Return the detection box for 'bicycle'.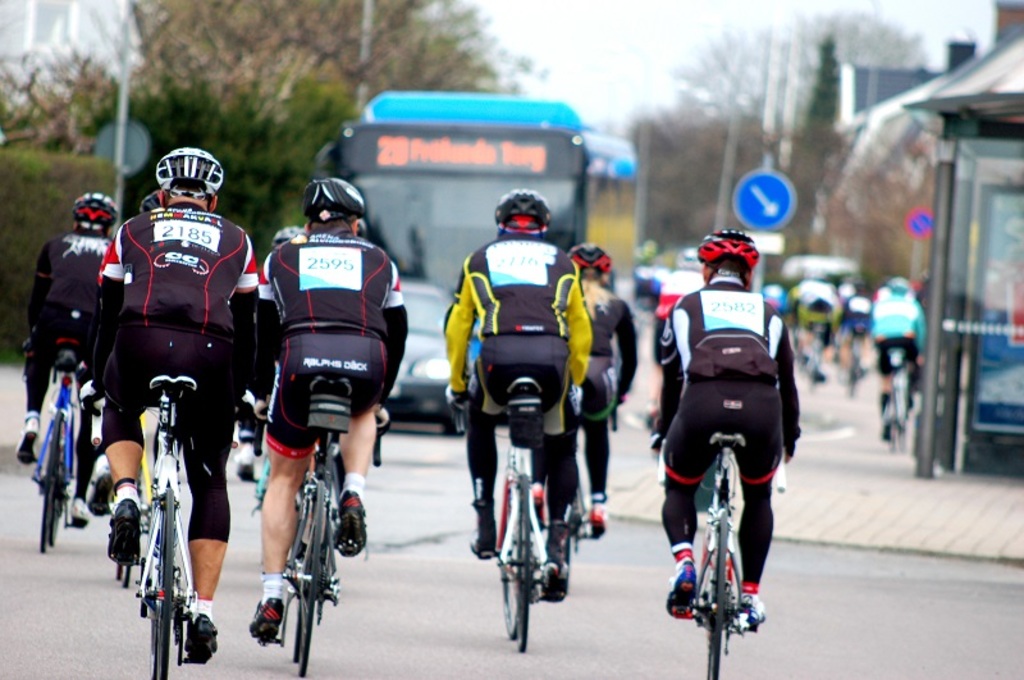
bbox=[443, 379, 550, 654].
